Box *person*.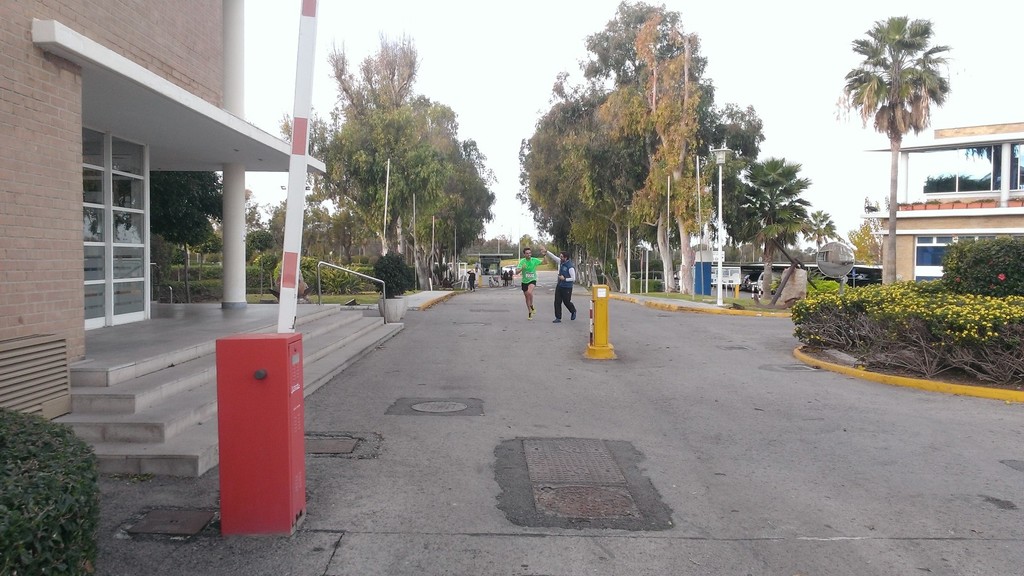
534, 243, 579, 324.
